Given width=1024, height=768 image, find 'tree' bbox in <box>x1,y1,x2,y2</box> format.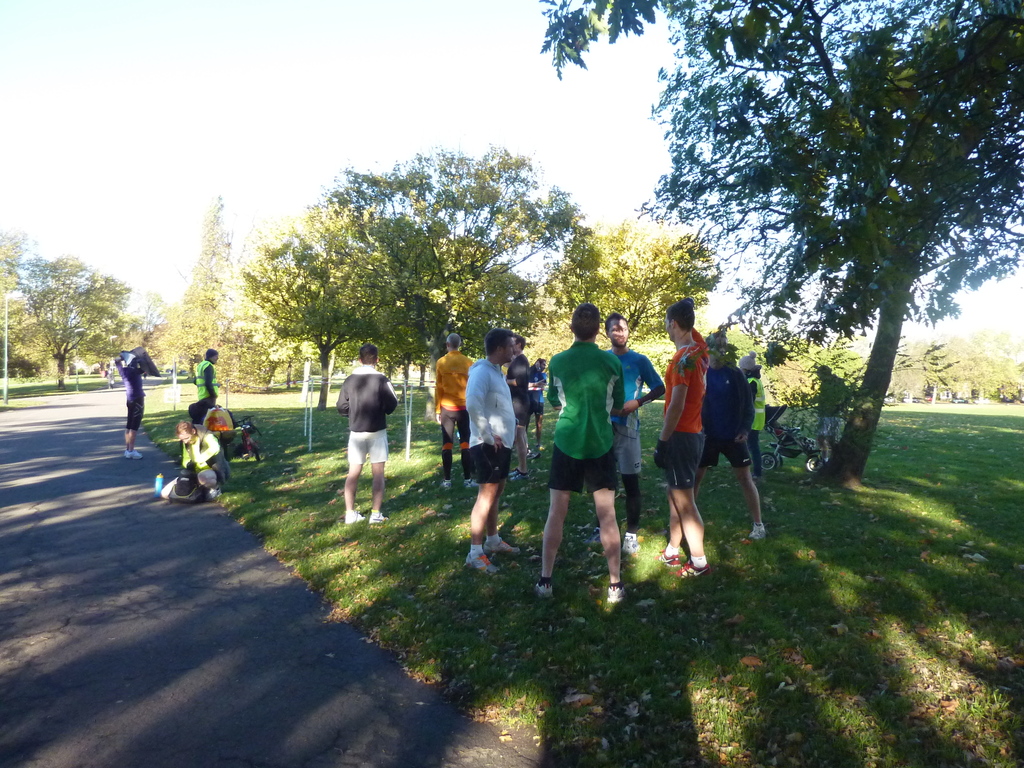
<box>543,223,722,340</box>.
